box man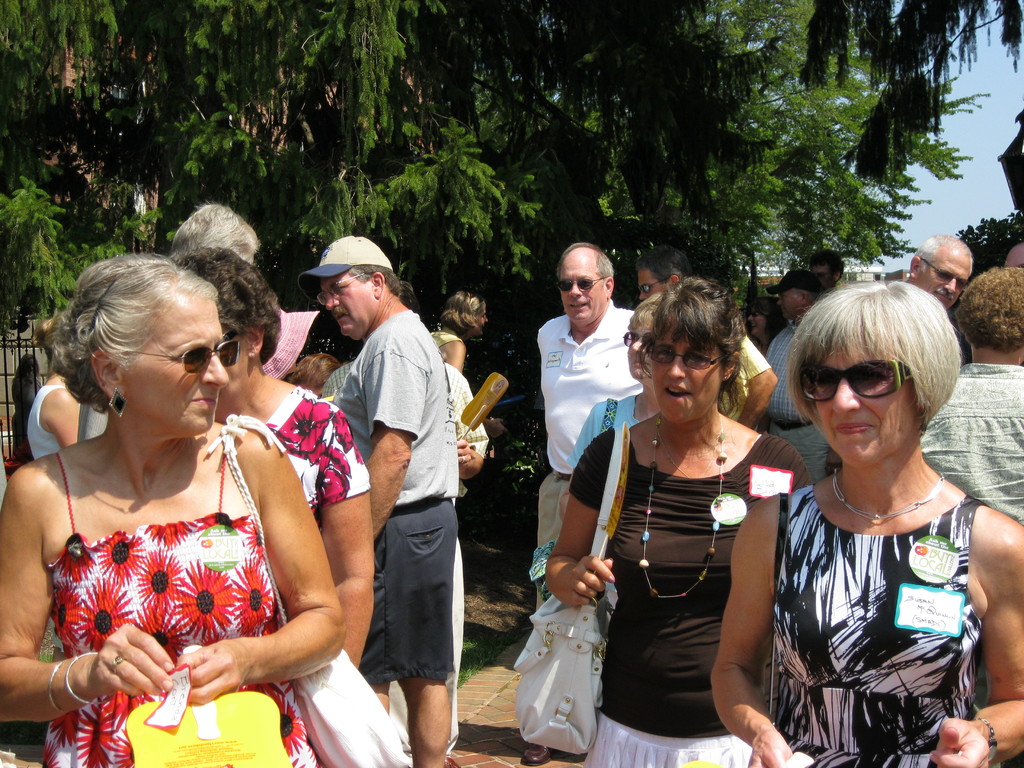
<bbox>808, 248, 845, 292</bbox>
